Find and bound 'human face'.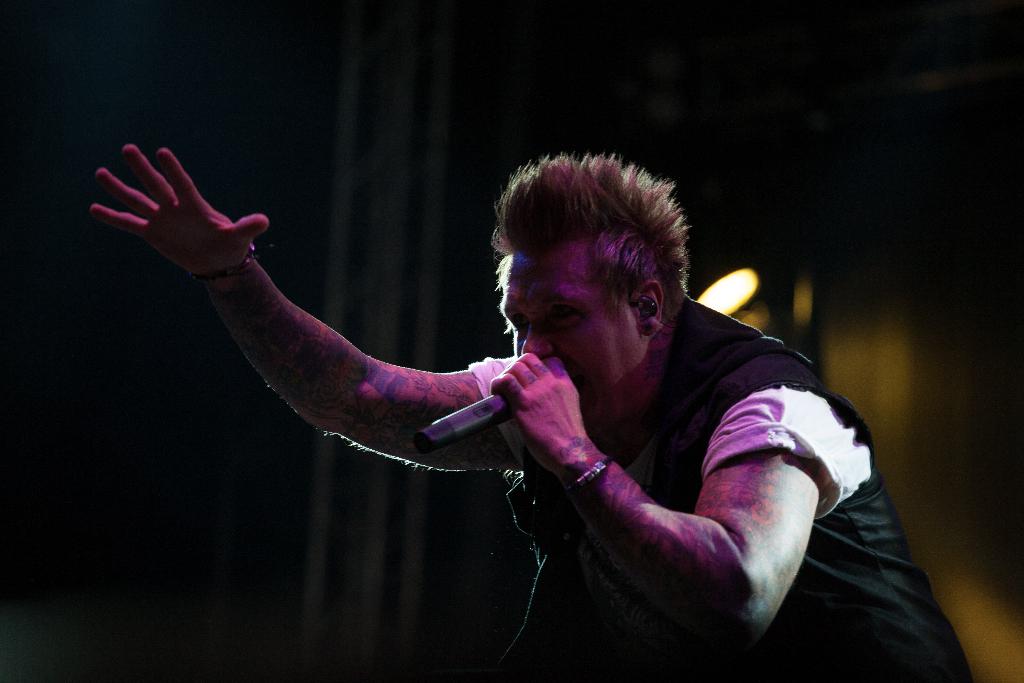
Bound: pyautogui.locateOnScreen(500, 240, 643, 436).
